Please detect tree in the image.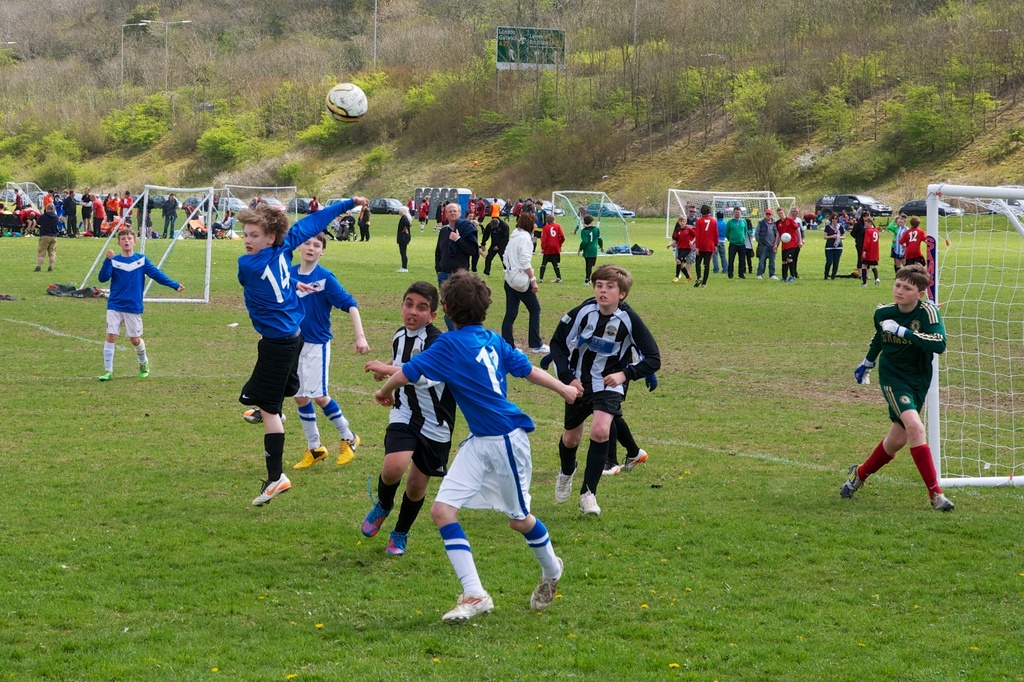
pyautogui.locateOnScreen(235, 0, 457, 161).
